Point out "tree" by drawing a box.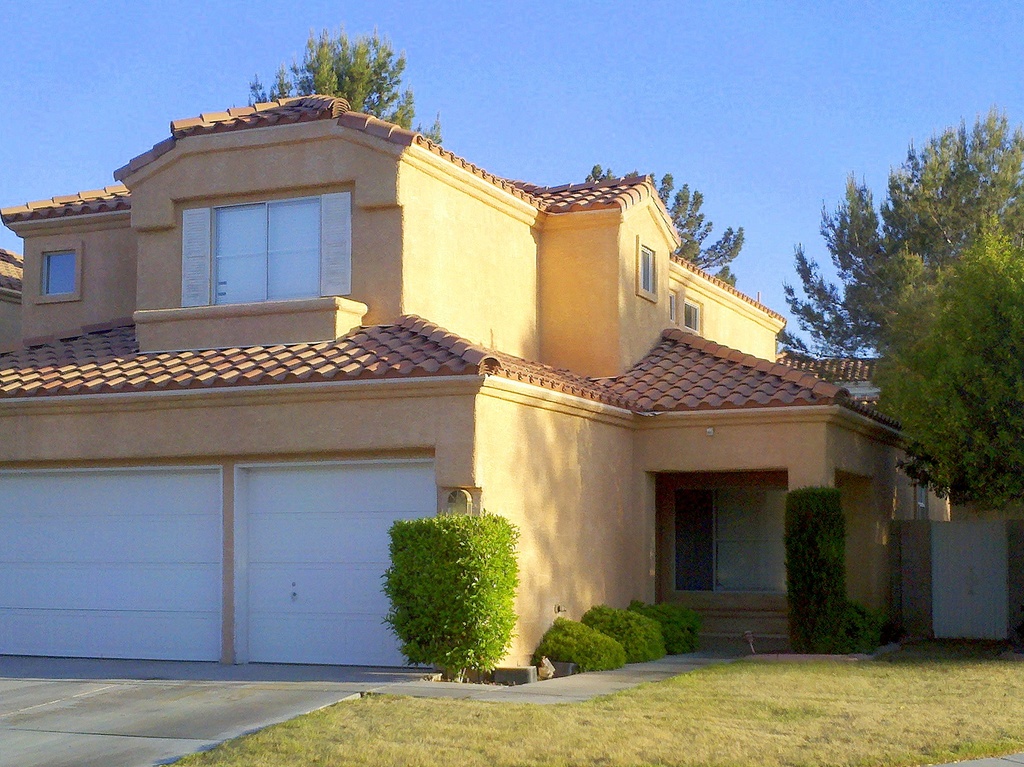
(x1=245, y1=29, x2=445, y2=149).
